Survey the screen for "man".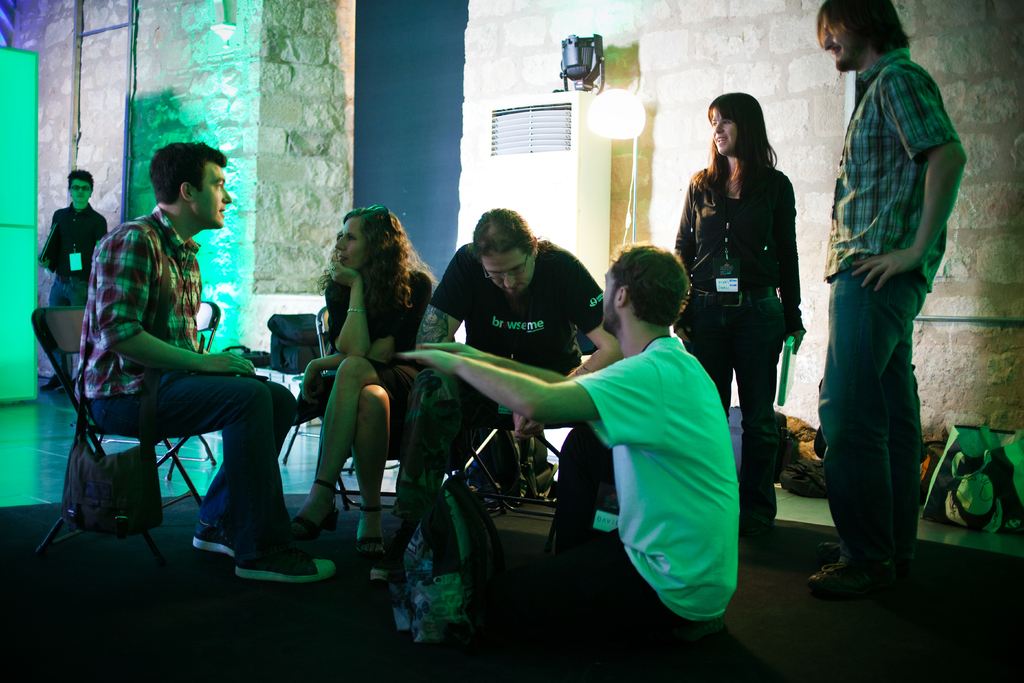
Survey found: bbox(74, 144, 273, 555).
